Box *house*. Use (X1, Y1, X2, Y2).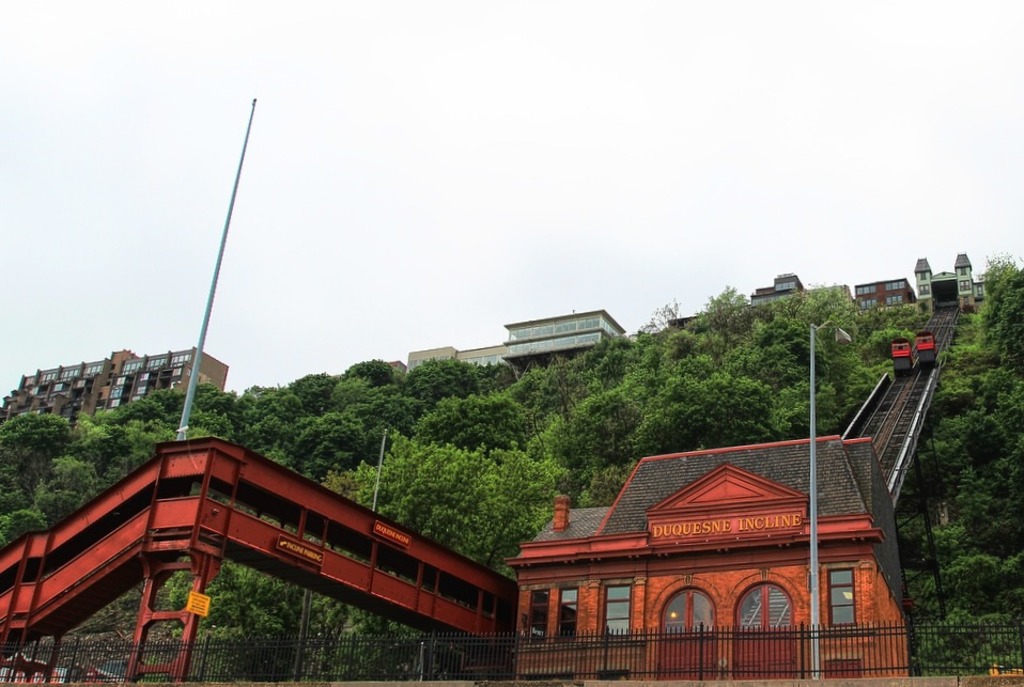
(494, 430, 922, 686).
